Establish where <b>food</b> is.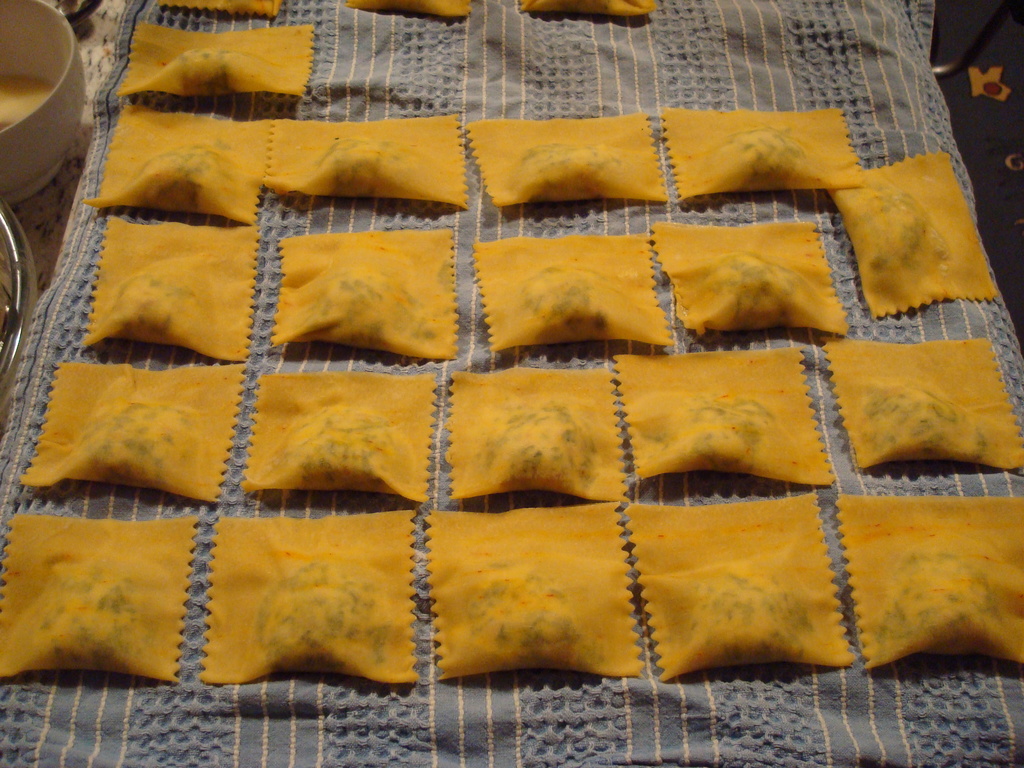
Established at box(723, 125, 804, 192).
